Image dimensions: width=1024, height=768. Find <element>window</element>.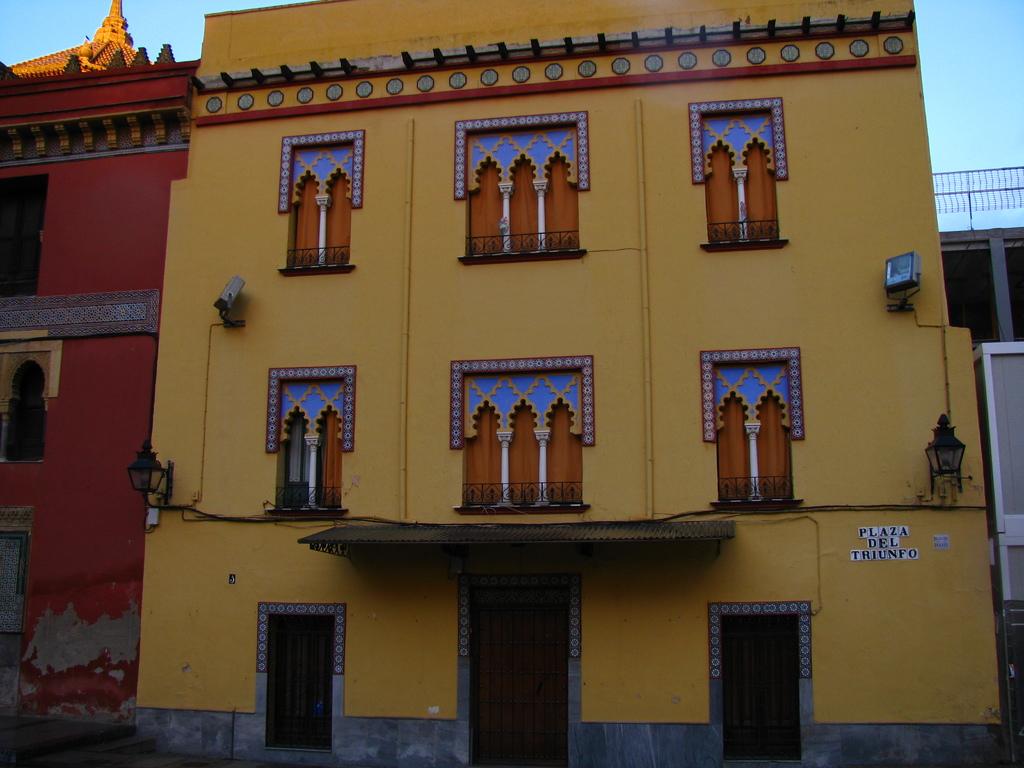
<bbox>1, 332, 82, 472</bbox>.
